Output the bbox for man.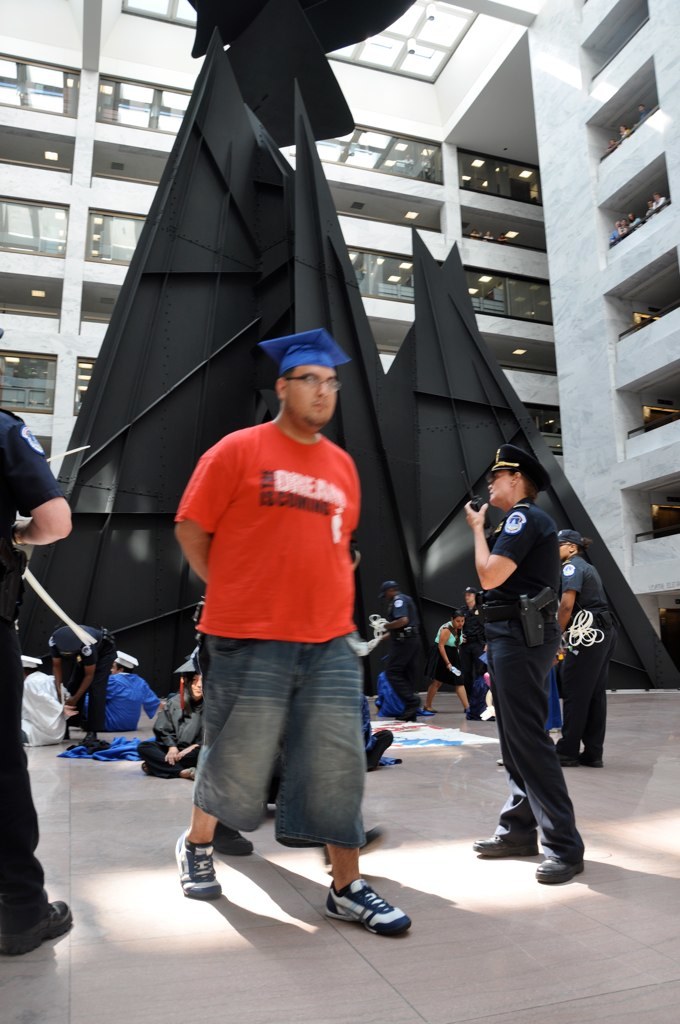
crop(43, 624, 121, 748).
